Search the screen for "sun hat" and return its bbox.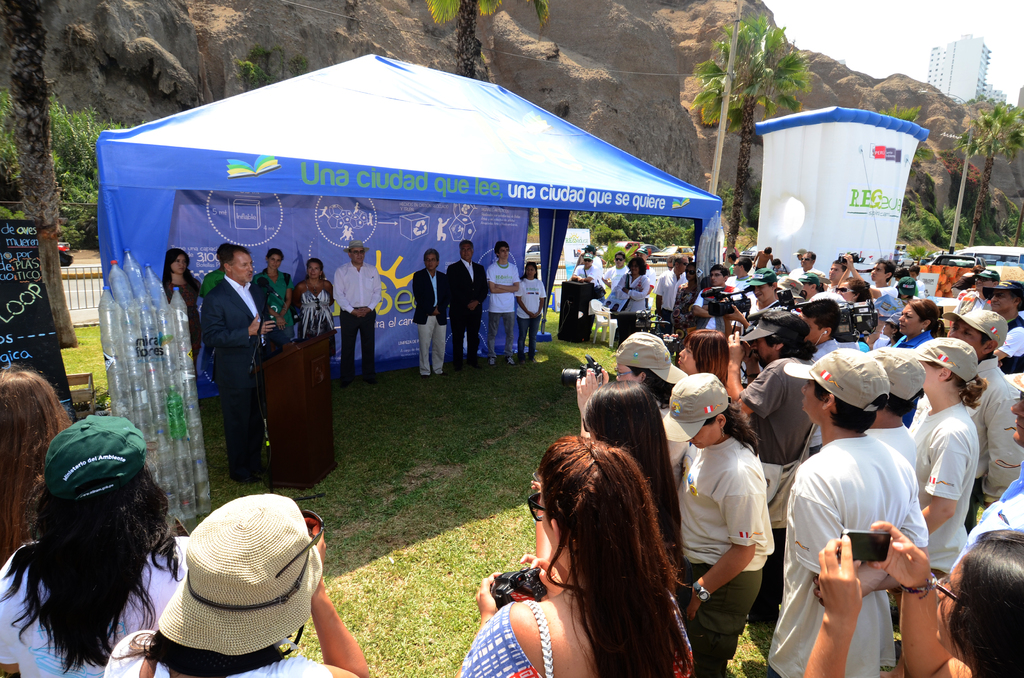
Found: <box>40,412,152,504</box>.
